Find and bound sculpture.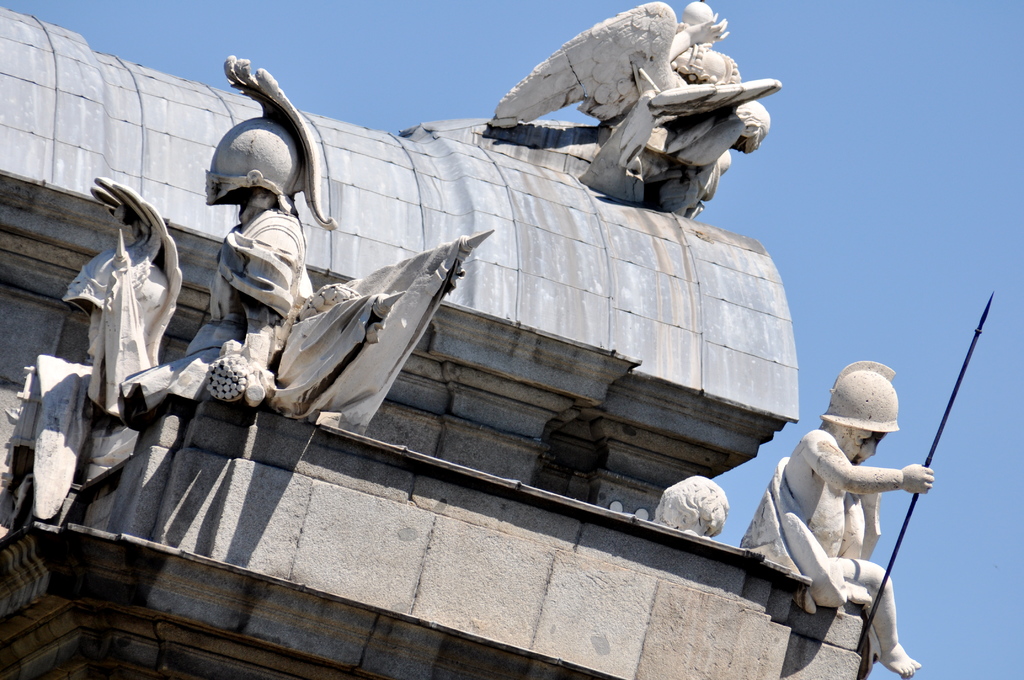
Bound: 713:365:958:675.
